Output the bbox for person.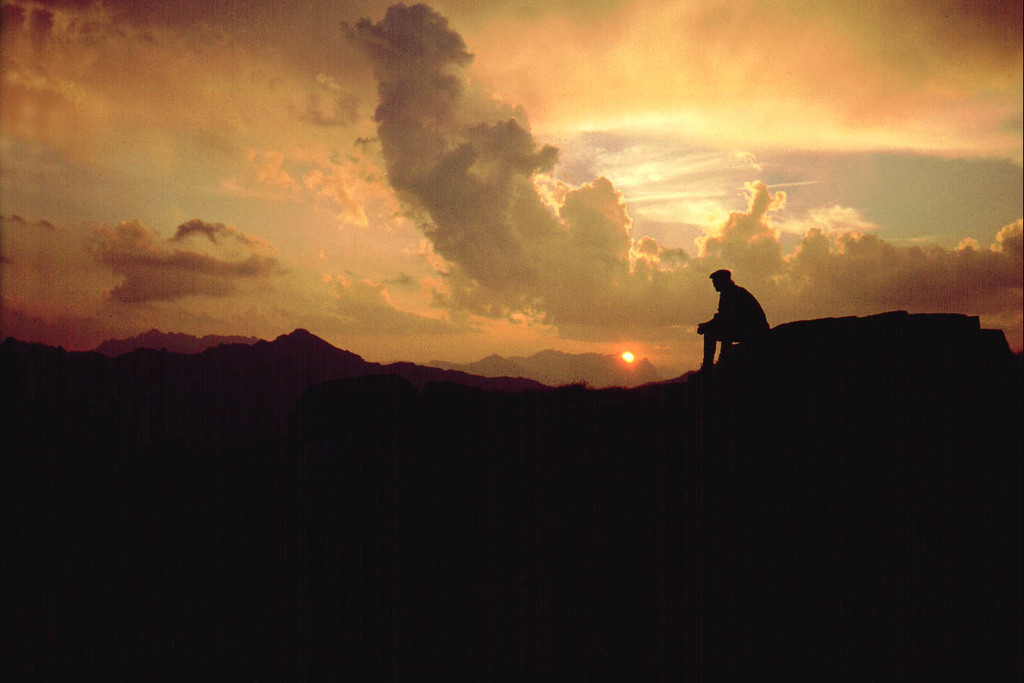
box=[691, 267, 771, 372].
